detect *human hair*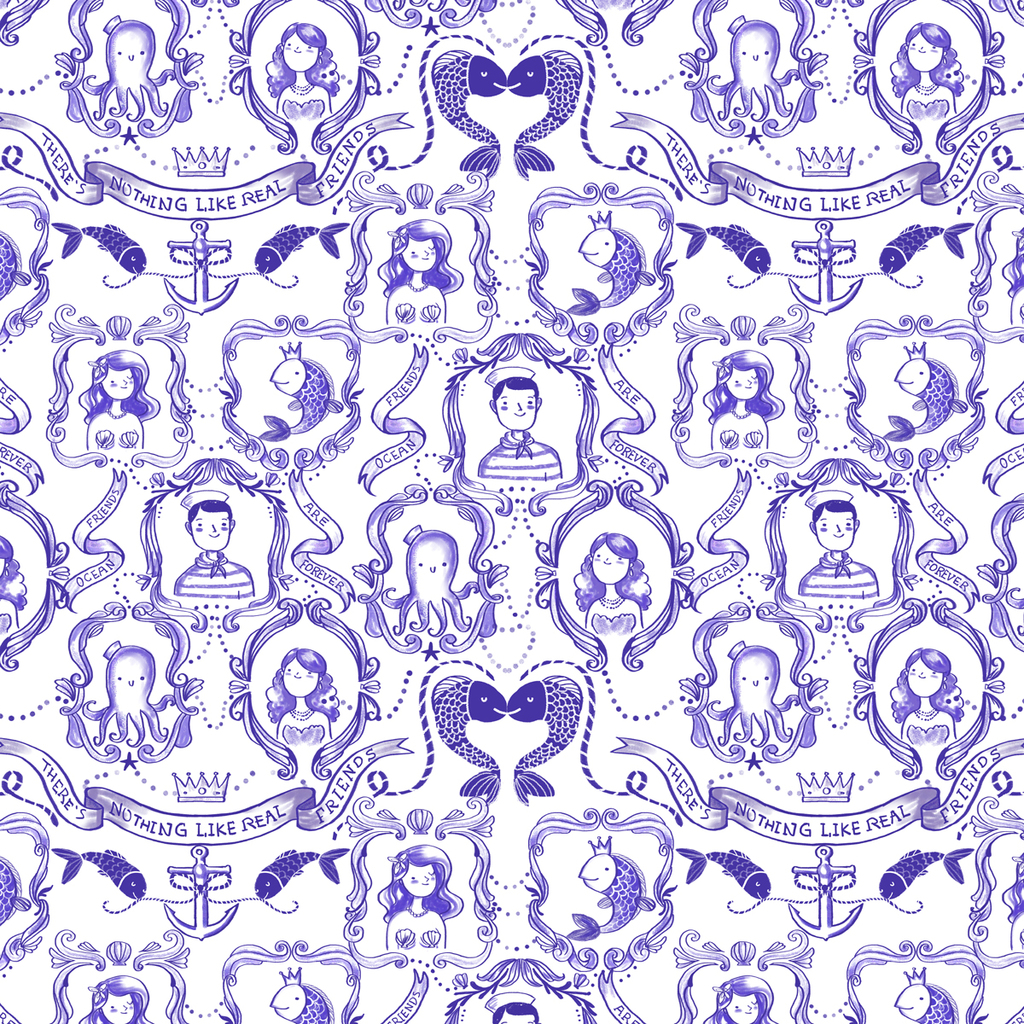
locate(74, 975, 150, 1023)
